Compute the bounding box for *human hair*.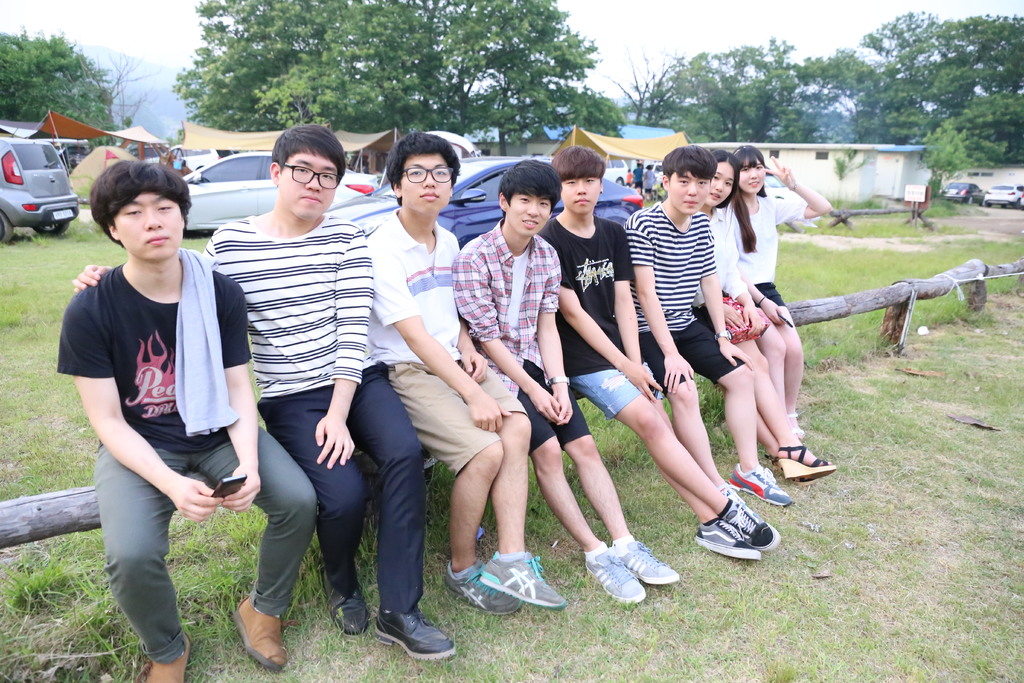
86:158:174:259.
